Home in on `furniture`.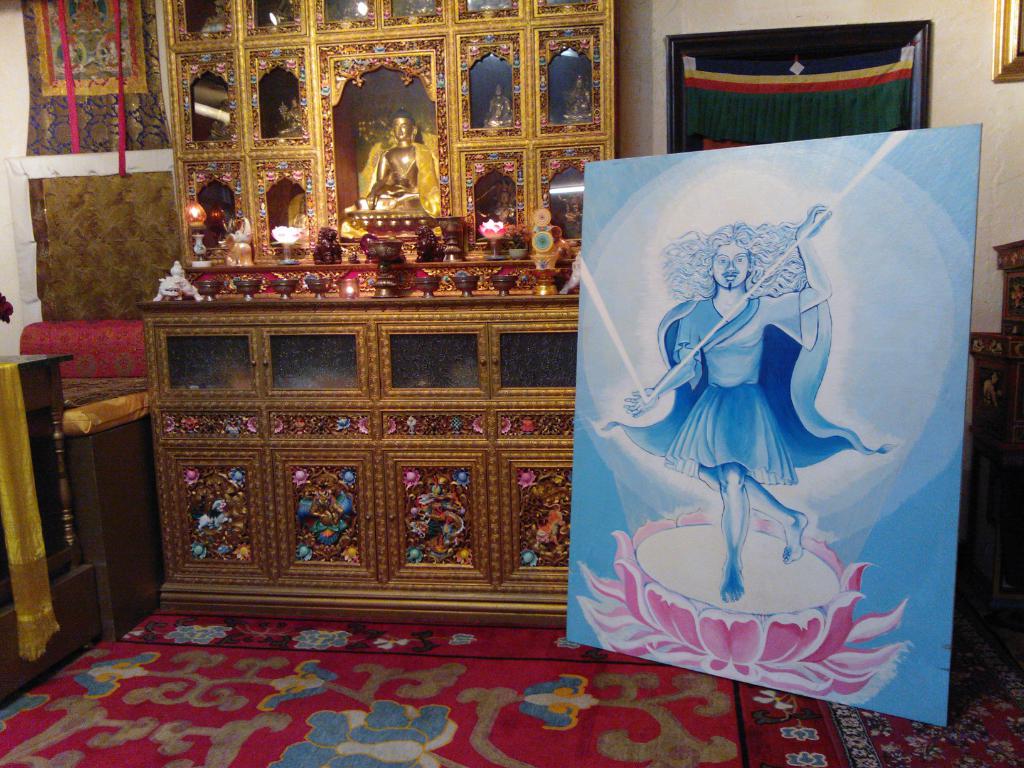
Homed in at [970, 241, 1023, 637].
